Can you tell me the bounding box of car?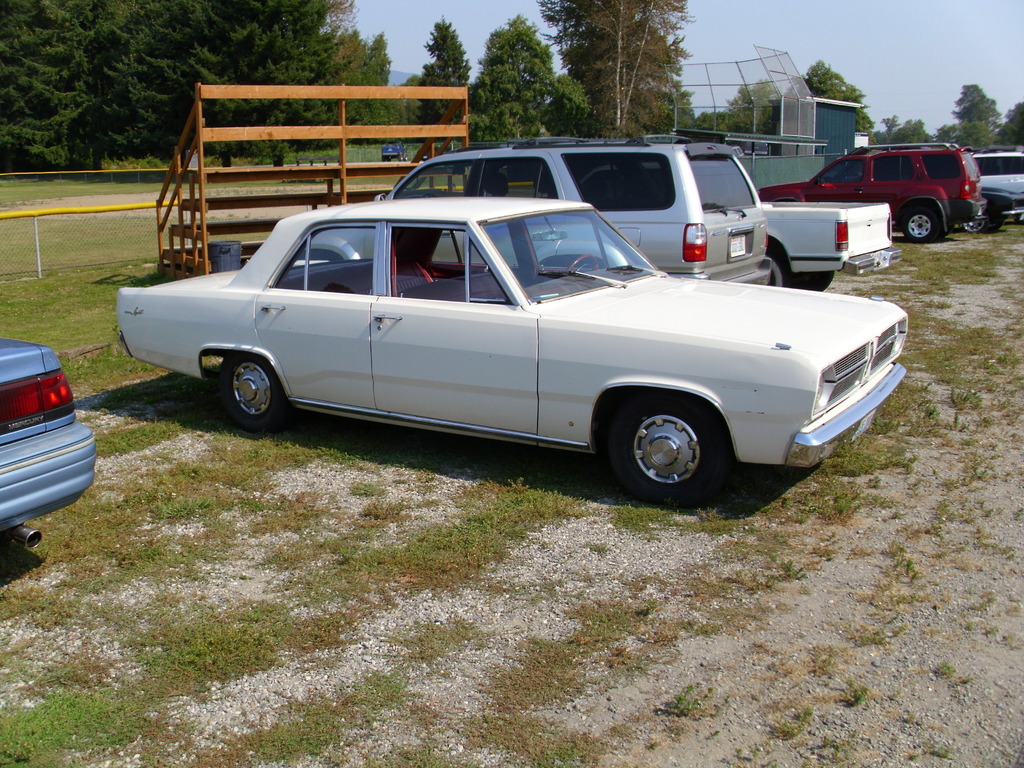
x1=0 y1=346 x2=100 y2=563.
